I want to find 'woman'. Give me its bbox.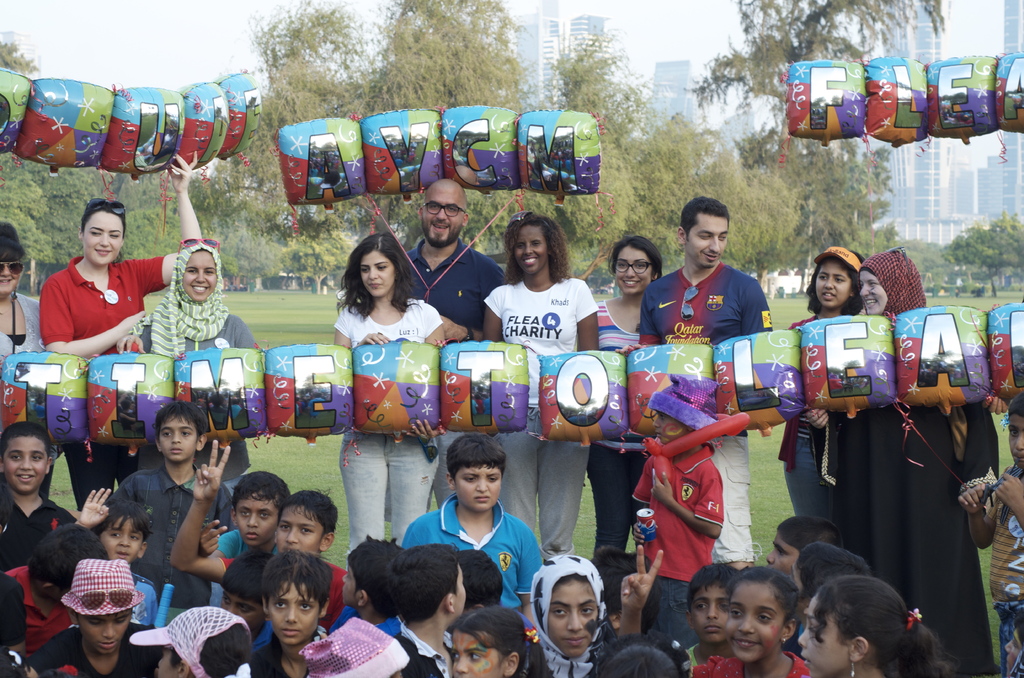
484, 214, 598, 558.
